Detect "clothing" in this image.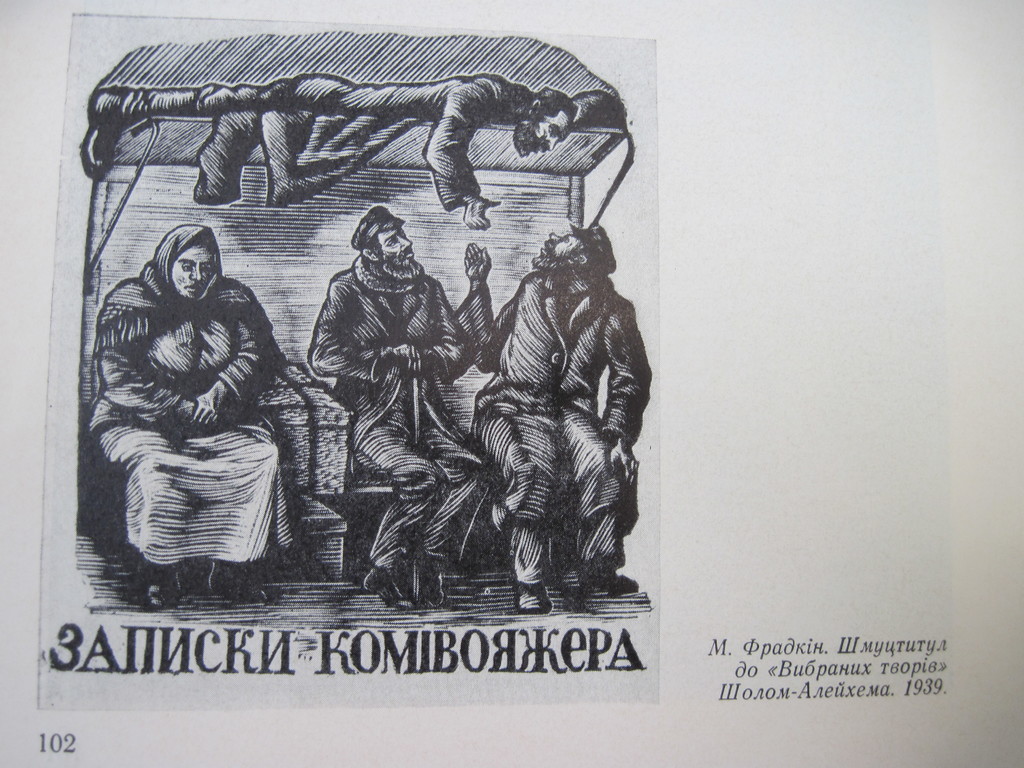
Detection: (x1=86, y1=209, x2=296, y2=563).
